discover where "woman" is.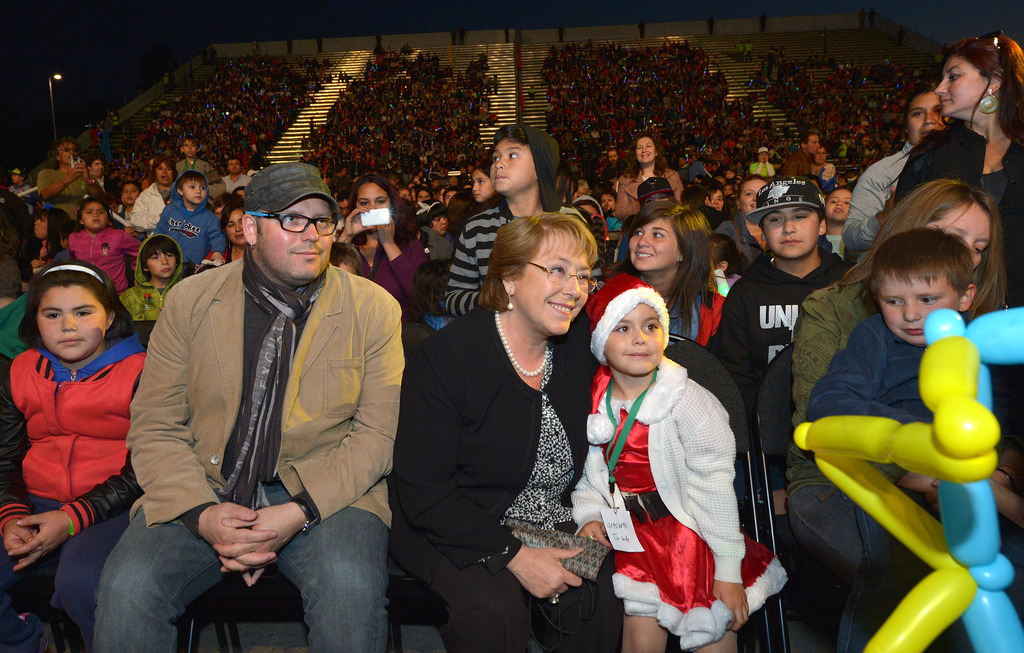
Discovered at box(618, 132, 681, 211).
